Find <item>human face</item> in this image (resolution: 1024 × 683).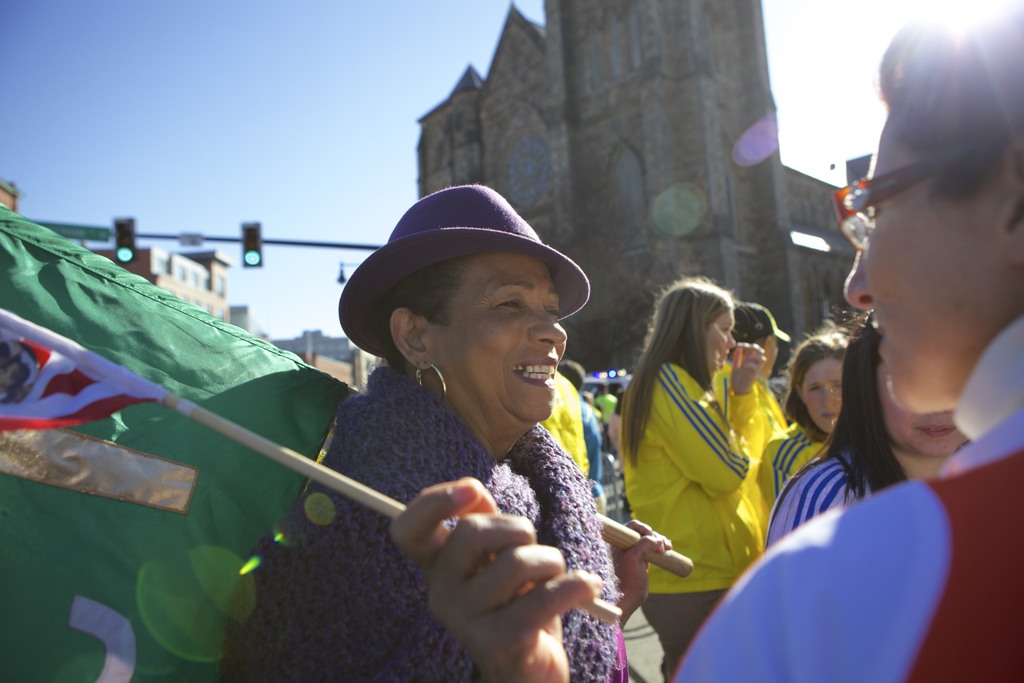
left=801, top=357, right=837, bottom=431.
